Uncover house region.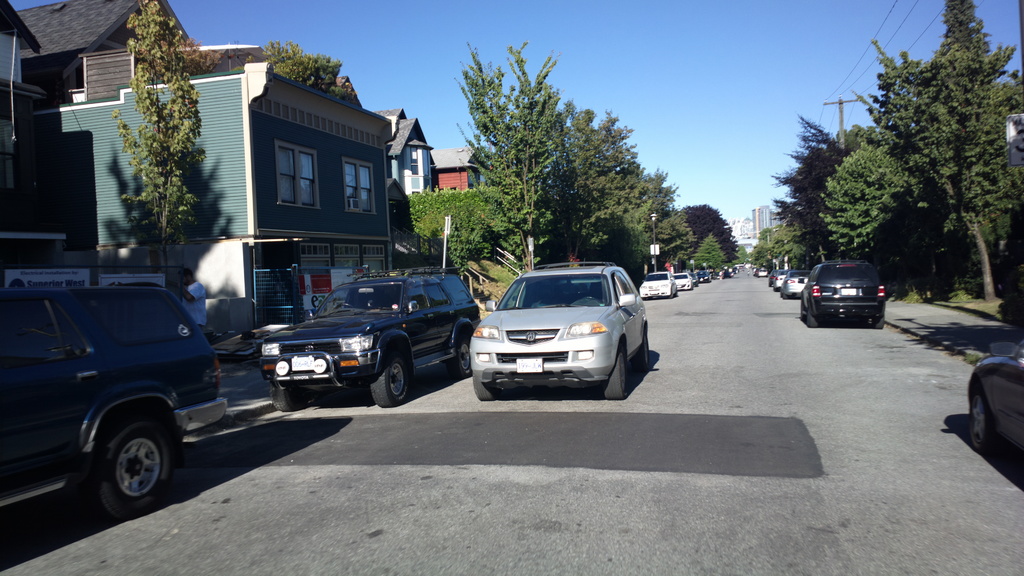
Uncovered: 20,38,447,376.
